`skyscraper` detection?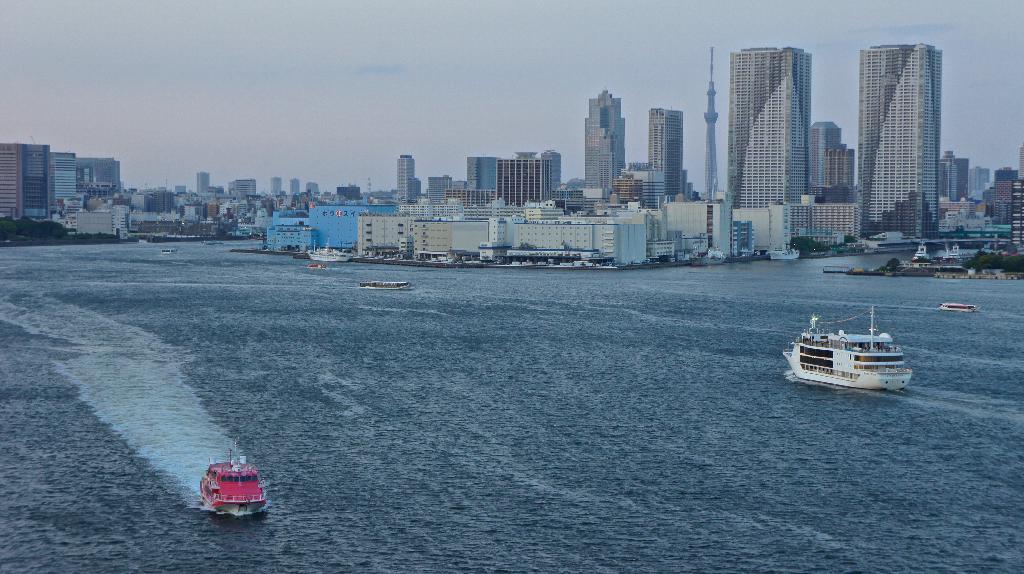
region(729, 43, 812, 212)
